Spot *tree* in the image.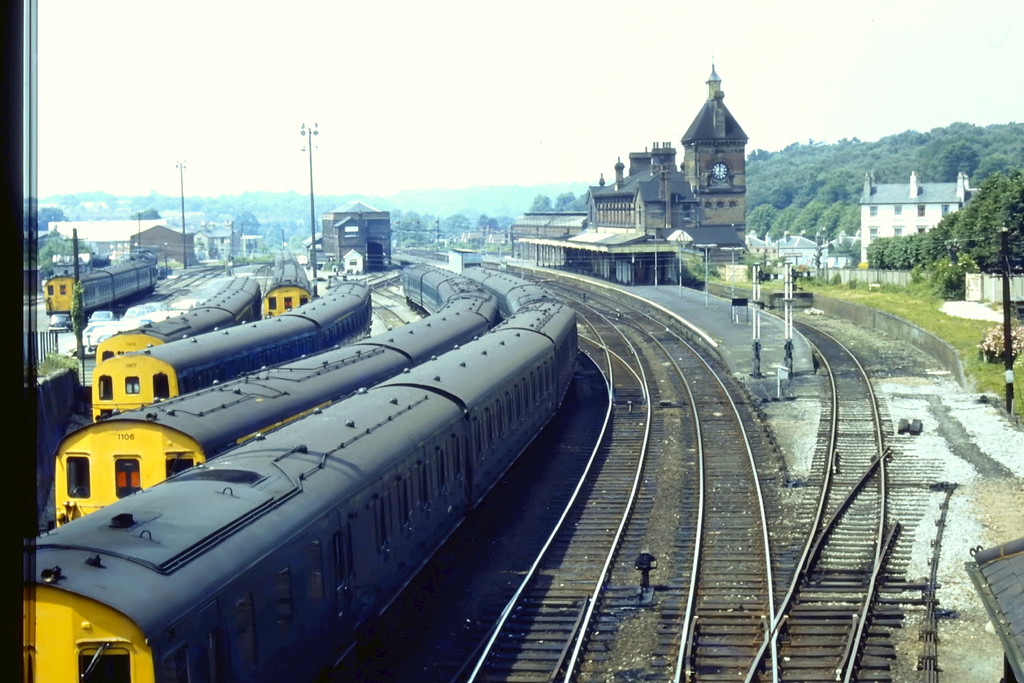
*tree* found at box(555, 192, 575, 210).
